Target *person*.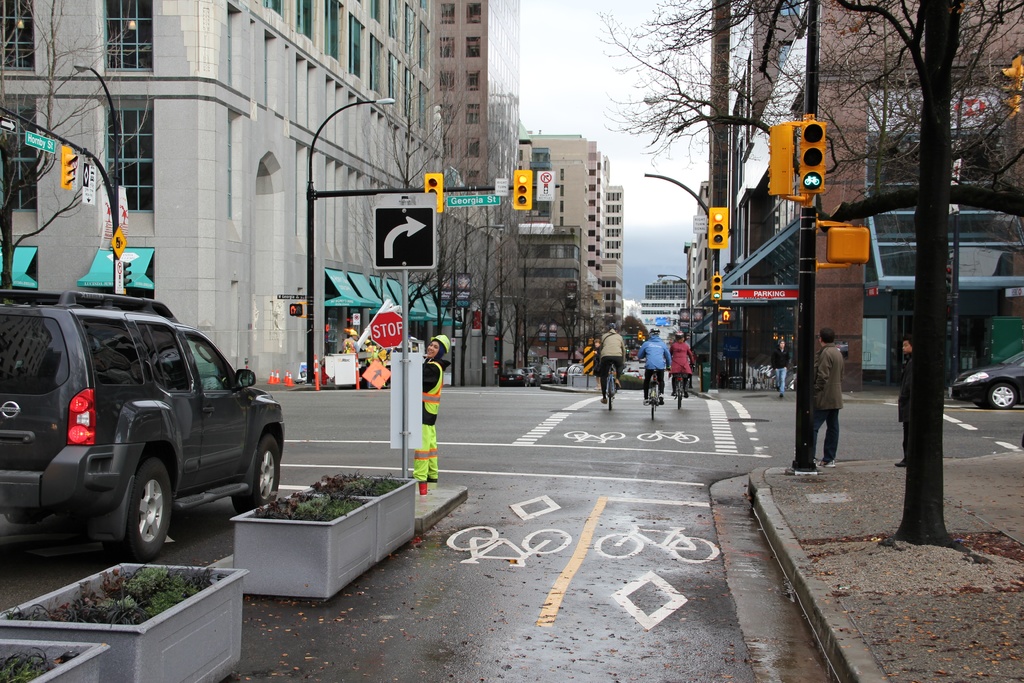
Target region: [x1=669, y1=335, x2=696, y2=399].
